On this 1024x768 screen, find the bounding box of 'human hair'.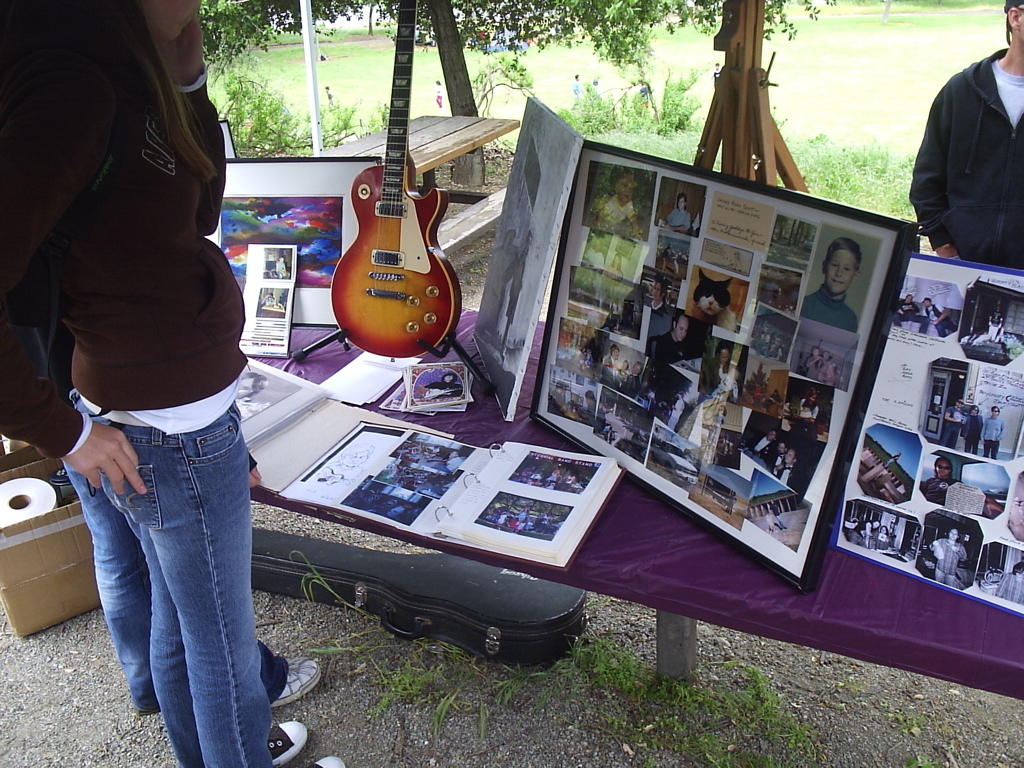
Bounding box: 90/0/231/197.
